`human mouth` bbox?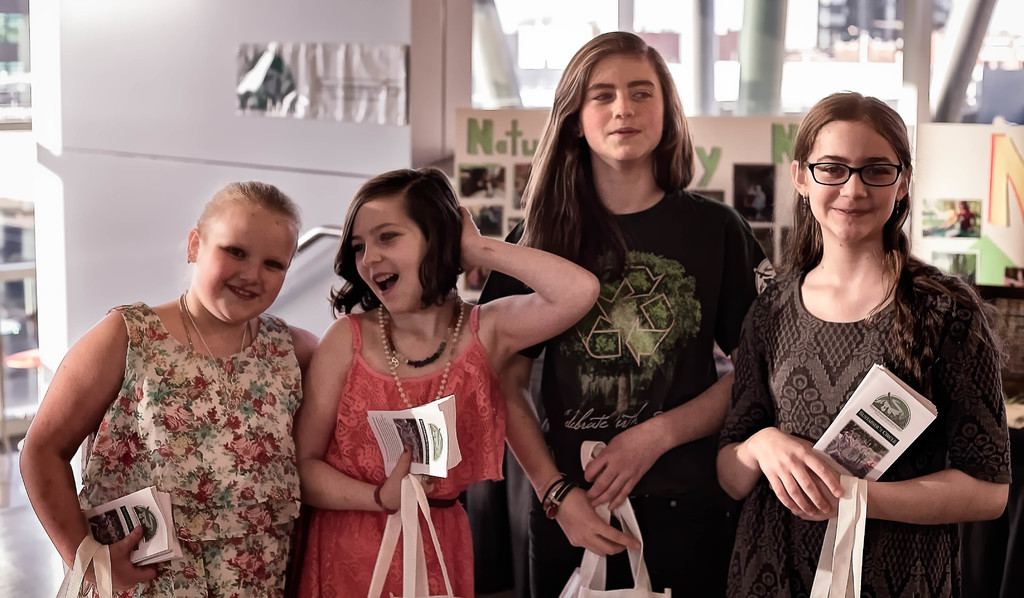
box(372, 267, 401, 293)
